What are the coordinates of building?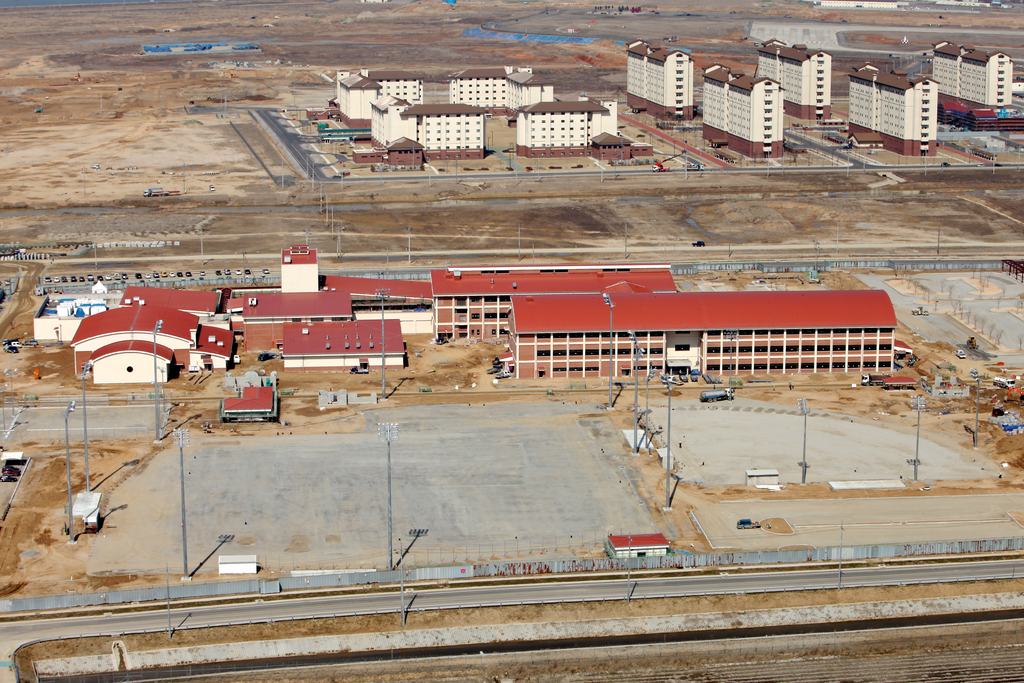
left=932, top=42, right=1011, bottom=105.
